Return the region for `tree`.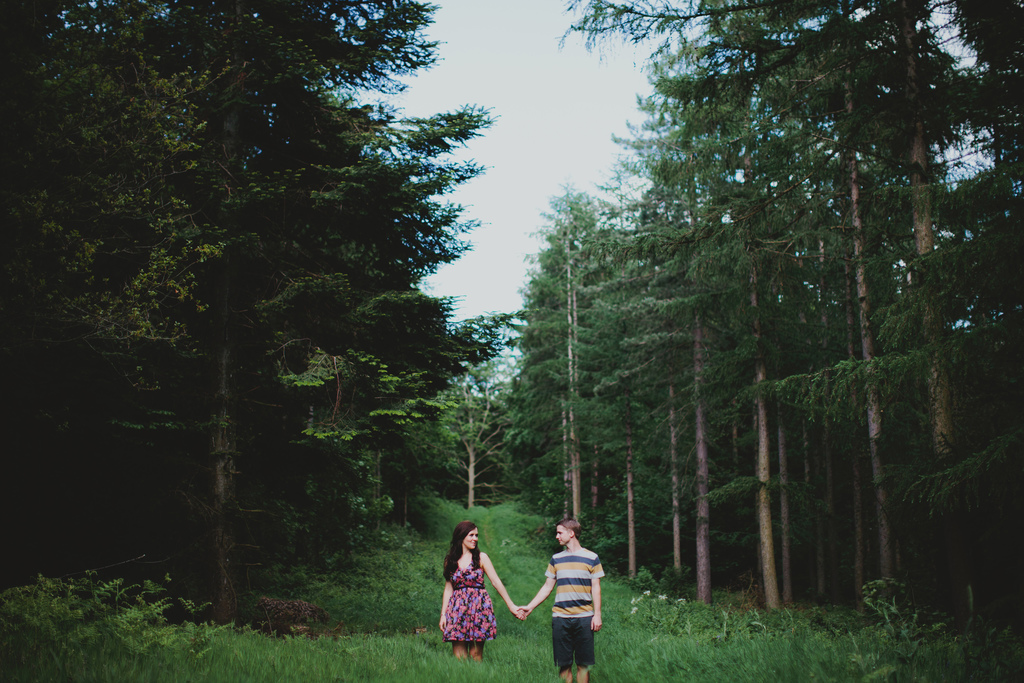
x1=27, y1=15, x2=532, y2=614.
